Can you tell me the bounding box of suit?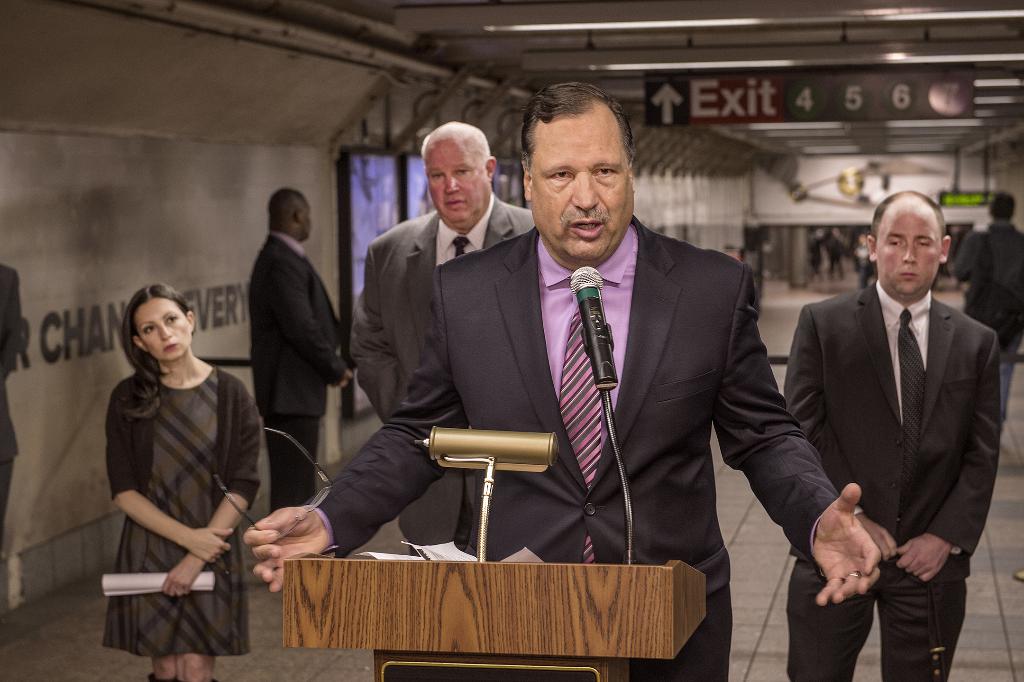
x1=245, y1=221, x2=346, y2=514.
